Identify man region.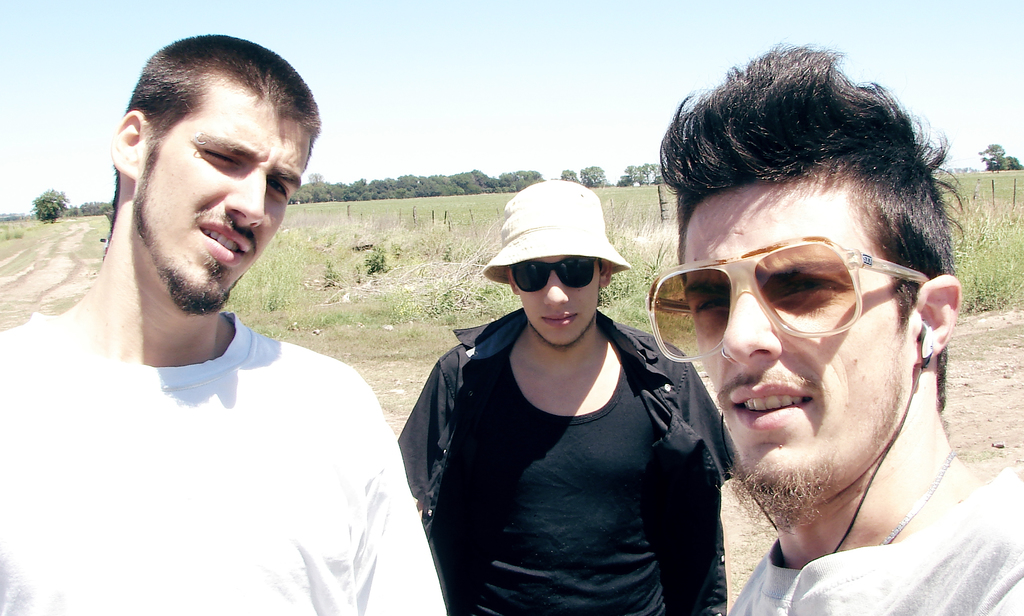
Region: bbox=(0, 33, 459, 615).
